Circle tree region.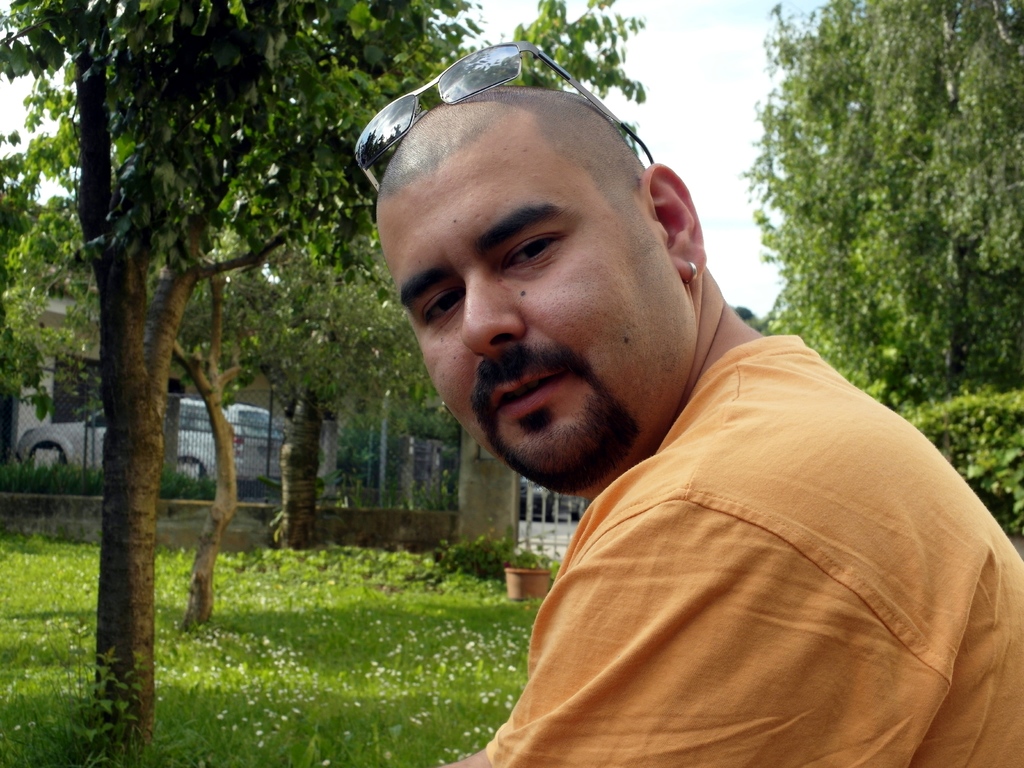
Region: (left=754, top=0, right=1023, bottom=539).
